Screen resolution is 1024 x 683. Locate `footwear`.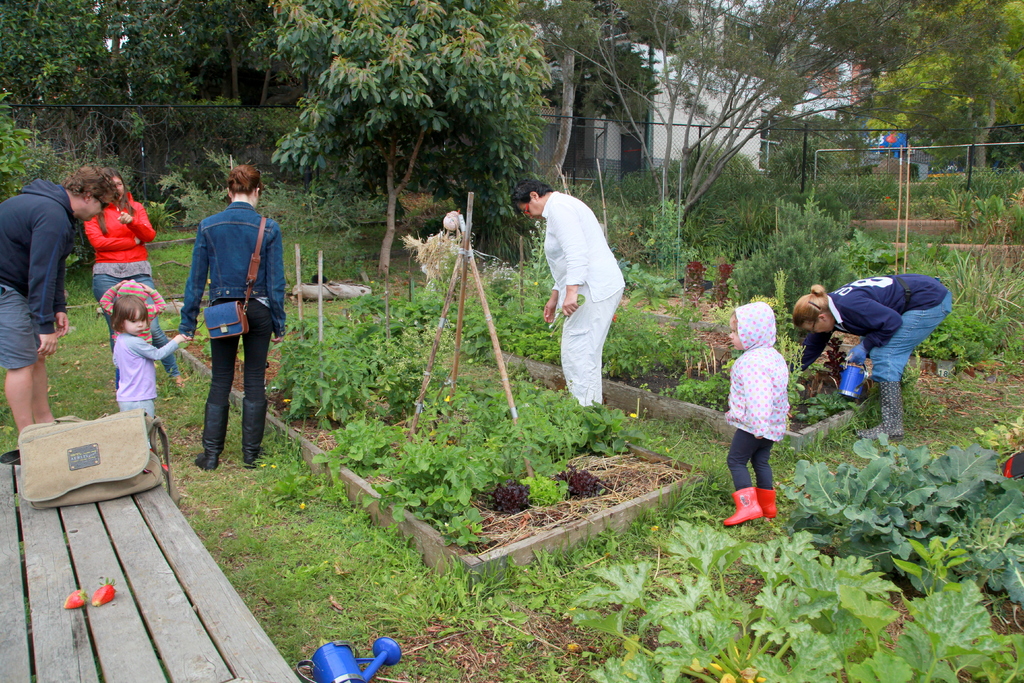
l=861, t=379, r=902, b=441.
